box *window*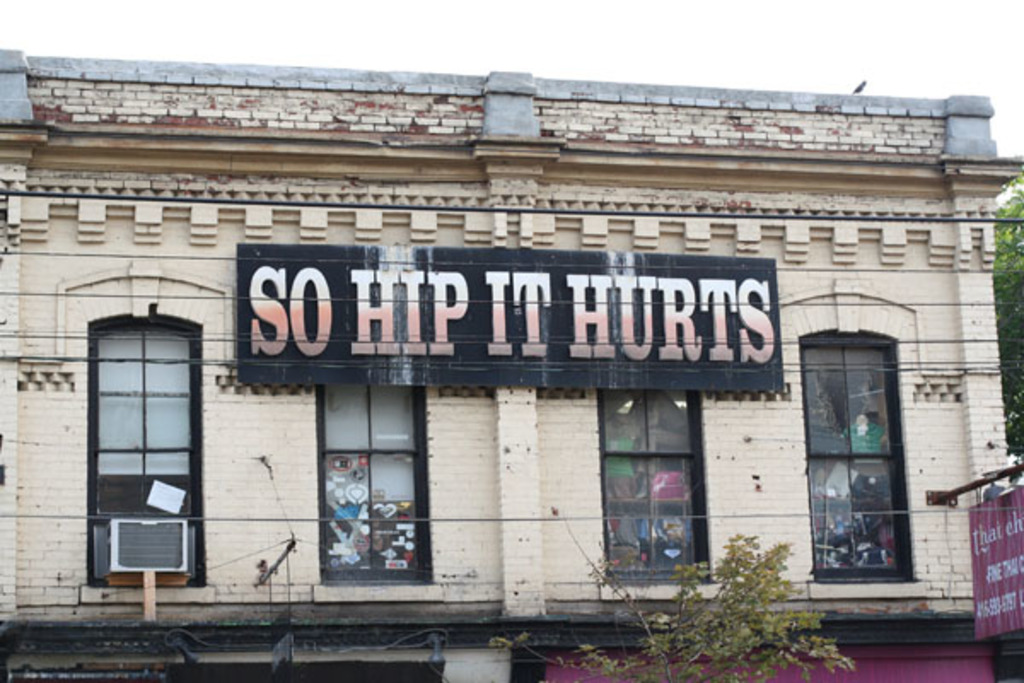
321, 384, 437, 584
